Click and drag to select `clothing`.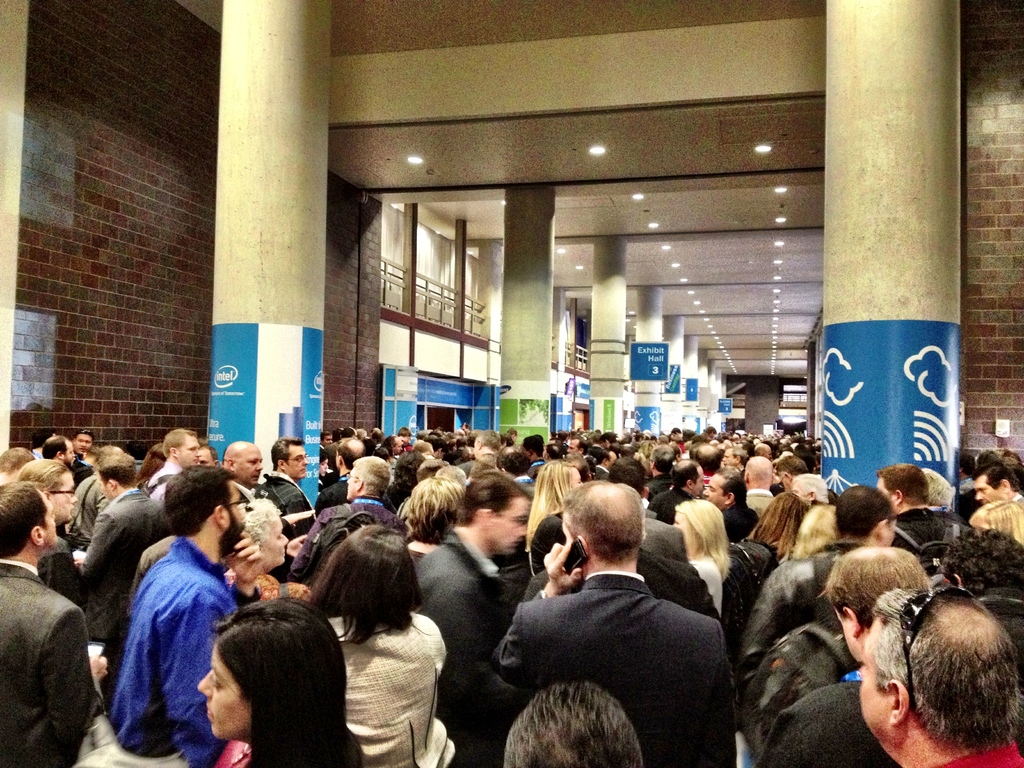
Selection: (488, 570, 735, 767).
